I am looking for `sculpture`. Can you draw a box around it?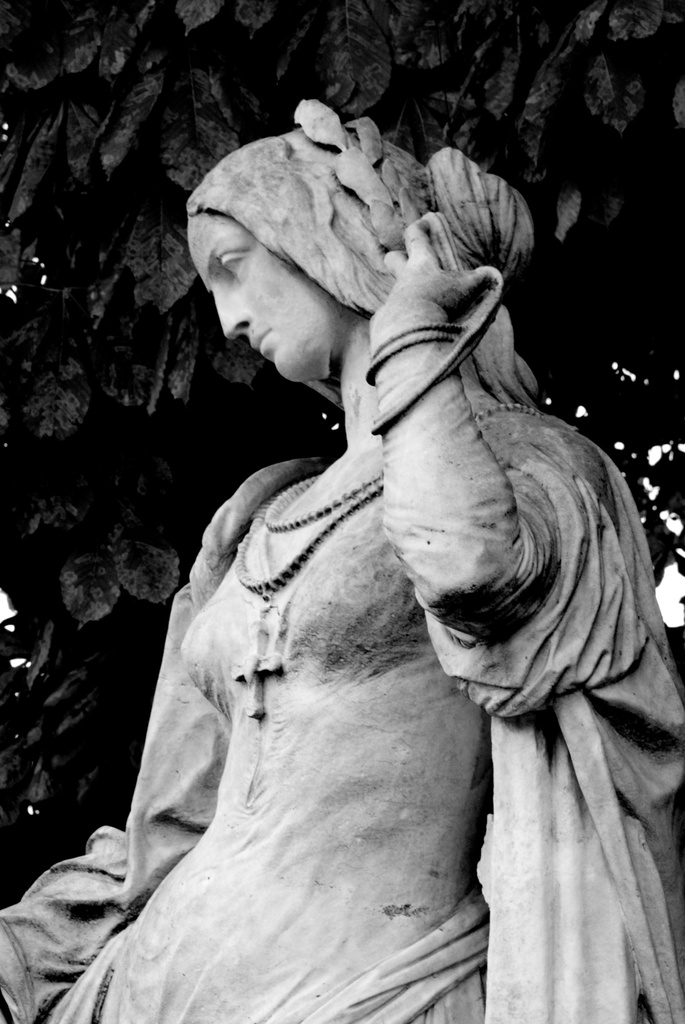
Sure, the bounding box is pyautogui.locateOnScreen(2, 83, 684, 1021).
